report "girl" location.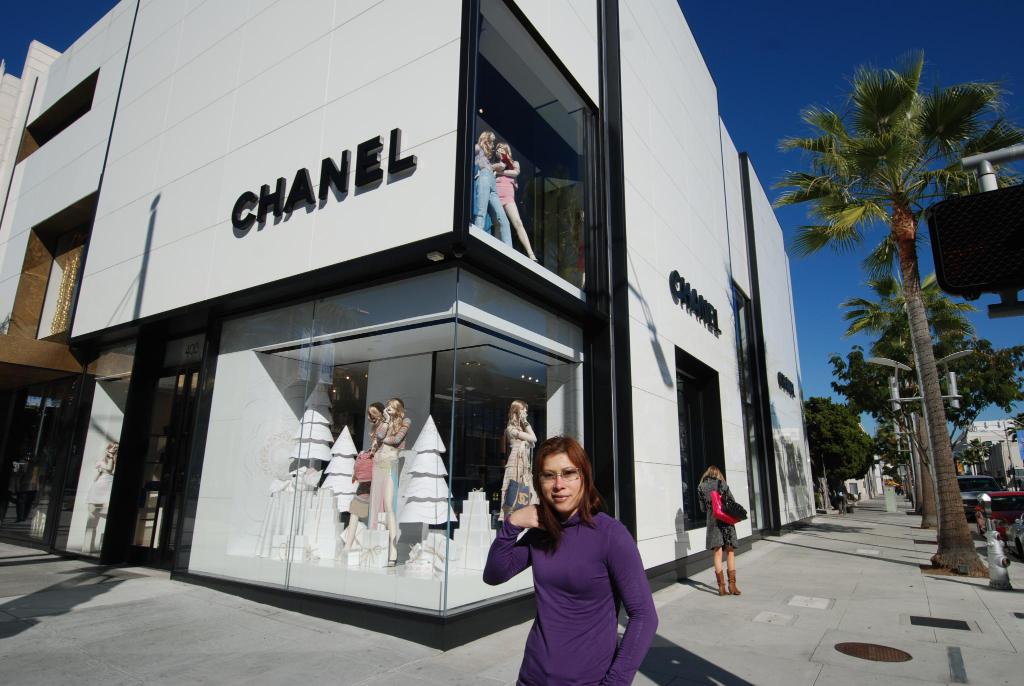
Report: 371:401:402:559.
